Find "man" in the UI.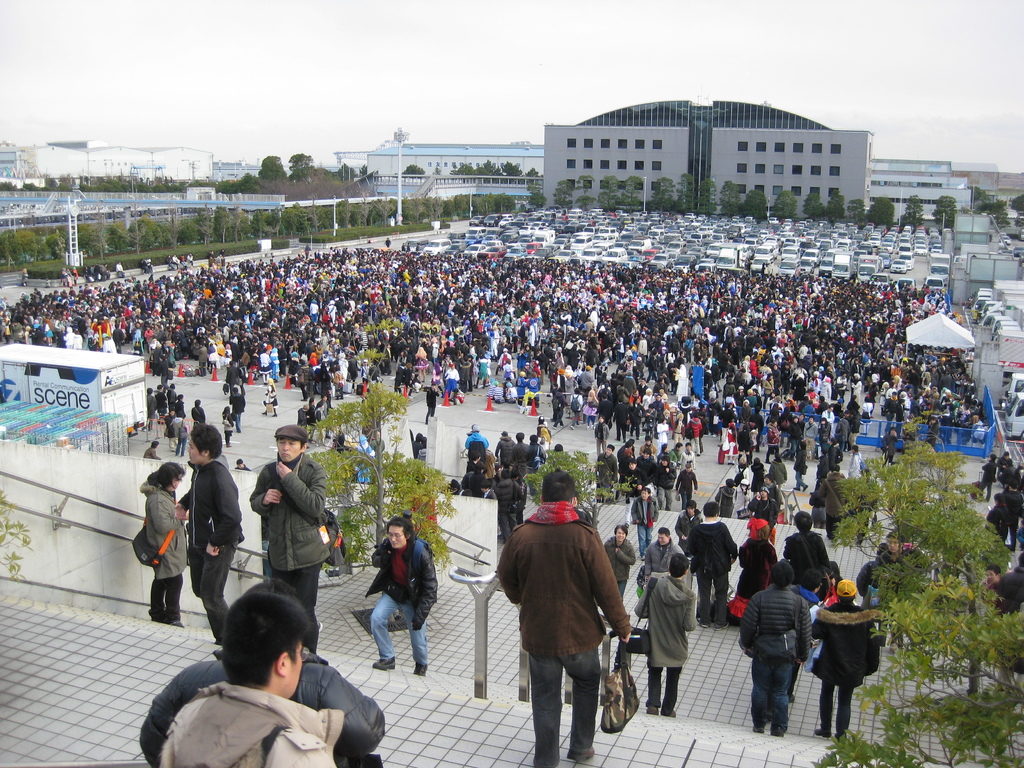
UI element at bbox=(870, 533, 913, 656).
